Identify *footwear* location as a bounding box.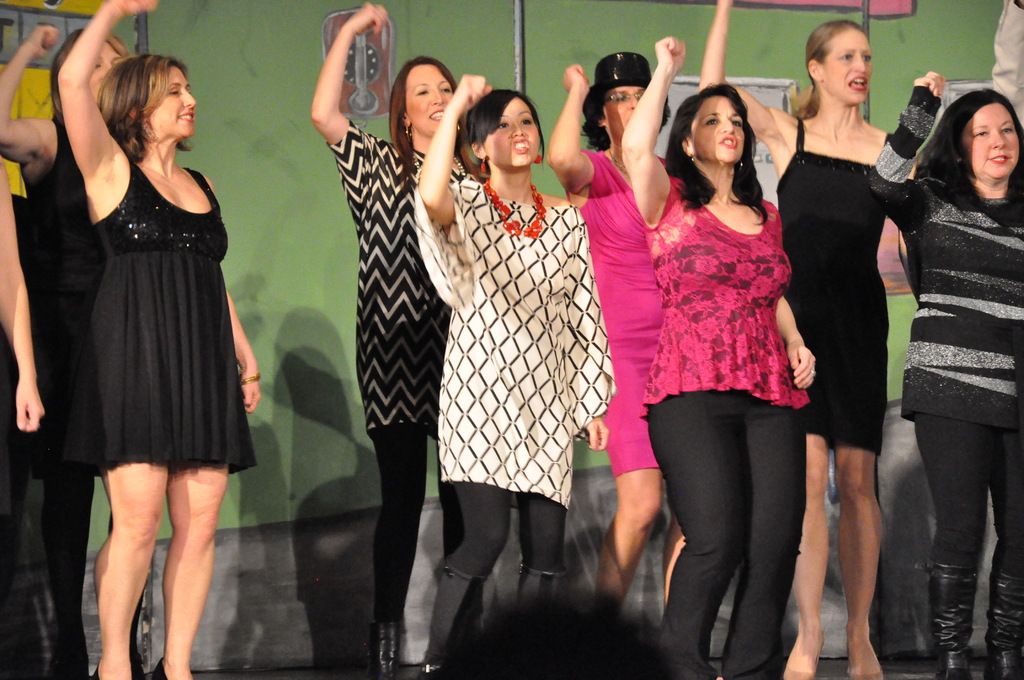
[418,667,452,679].
